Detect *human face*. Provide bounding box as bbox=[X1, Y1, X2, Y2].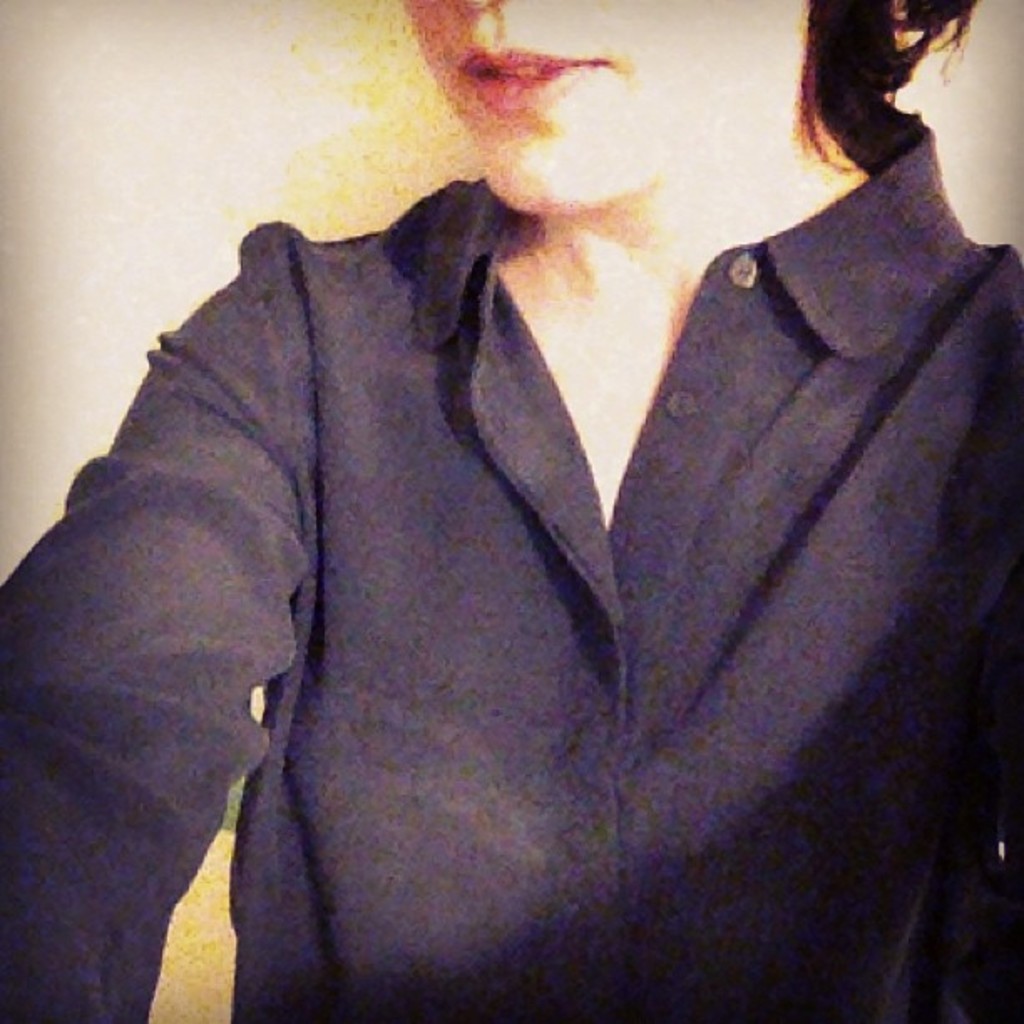
bbox=[400, 0, 810, 216].
